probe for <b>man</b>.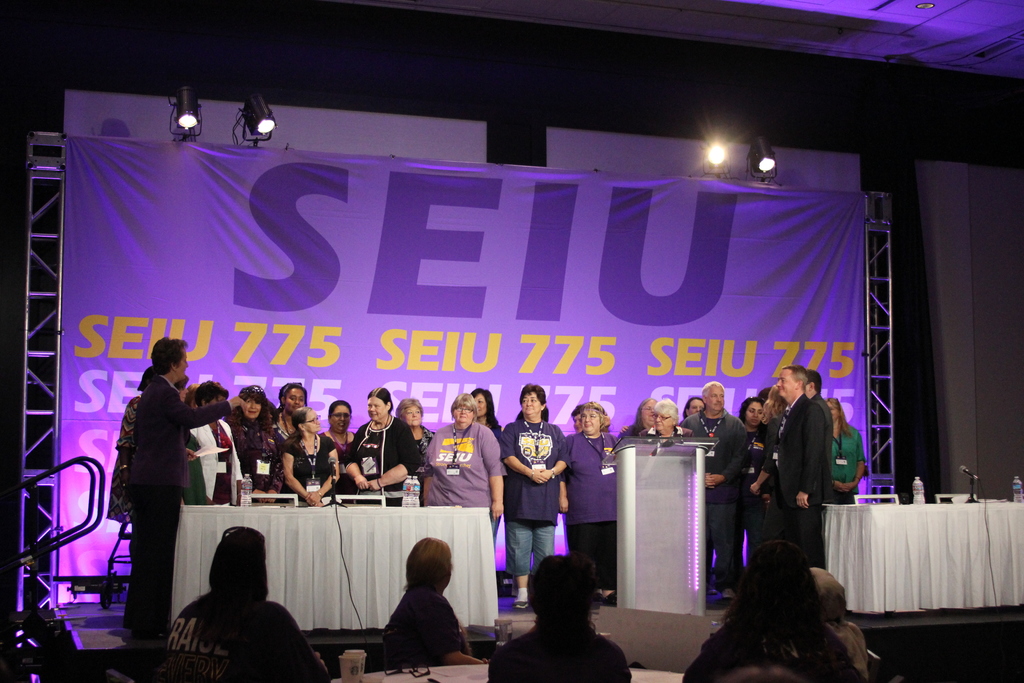
Probe result: region(771, 365, 833, 566).
